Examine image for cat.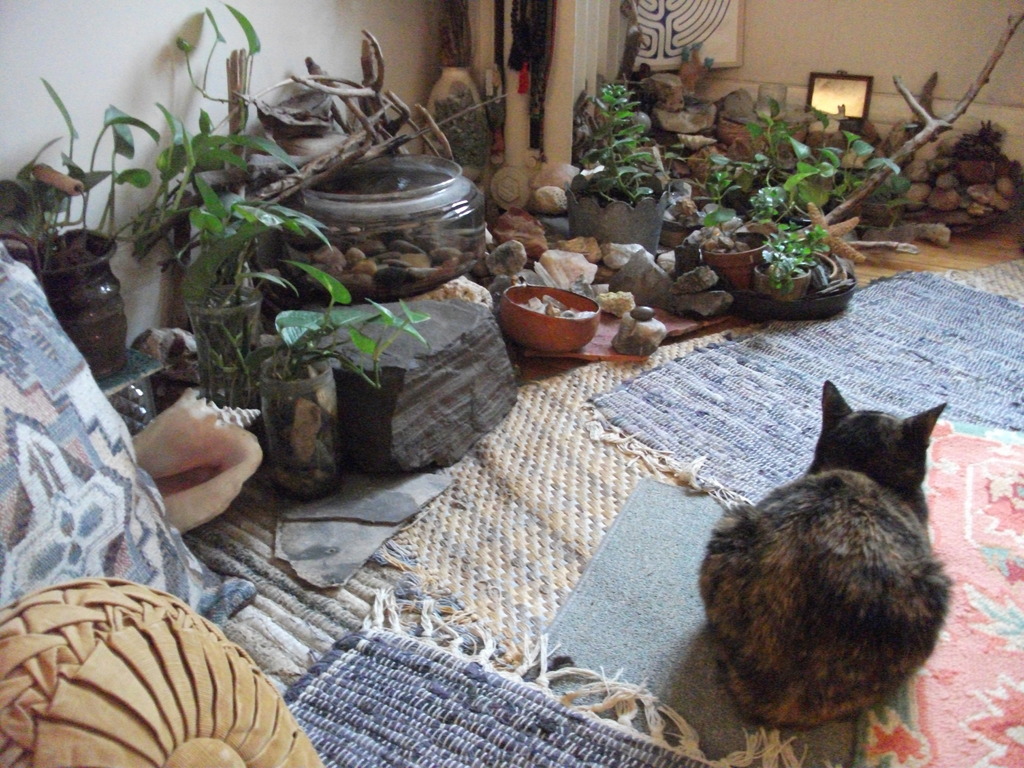
Examination result: l=696, t=378, r=952, b=736.
